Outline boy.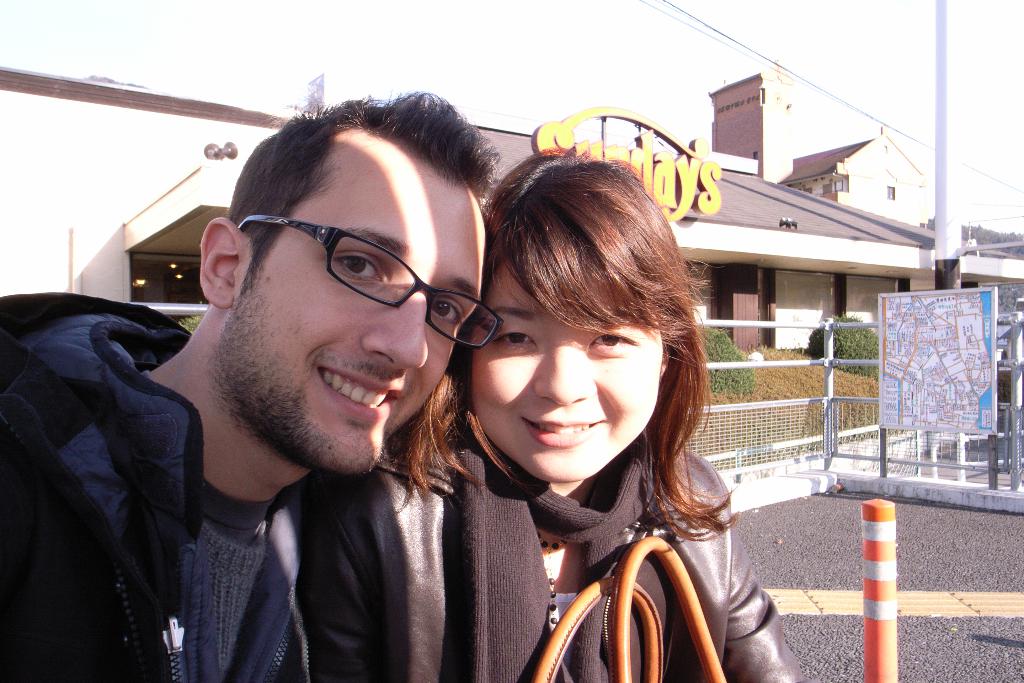
Outline: bbox(119, 92, 648, 673).
